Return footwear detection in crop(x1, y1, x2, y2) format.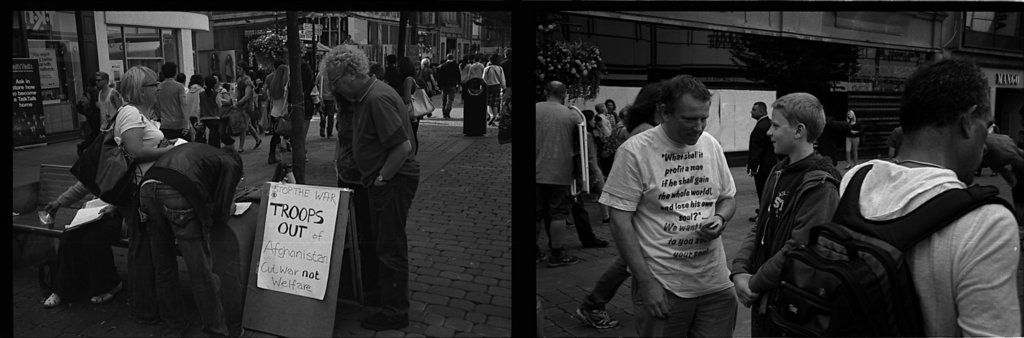
crop(550, 252, 578, 265).
